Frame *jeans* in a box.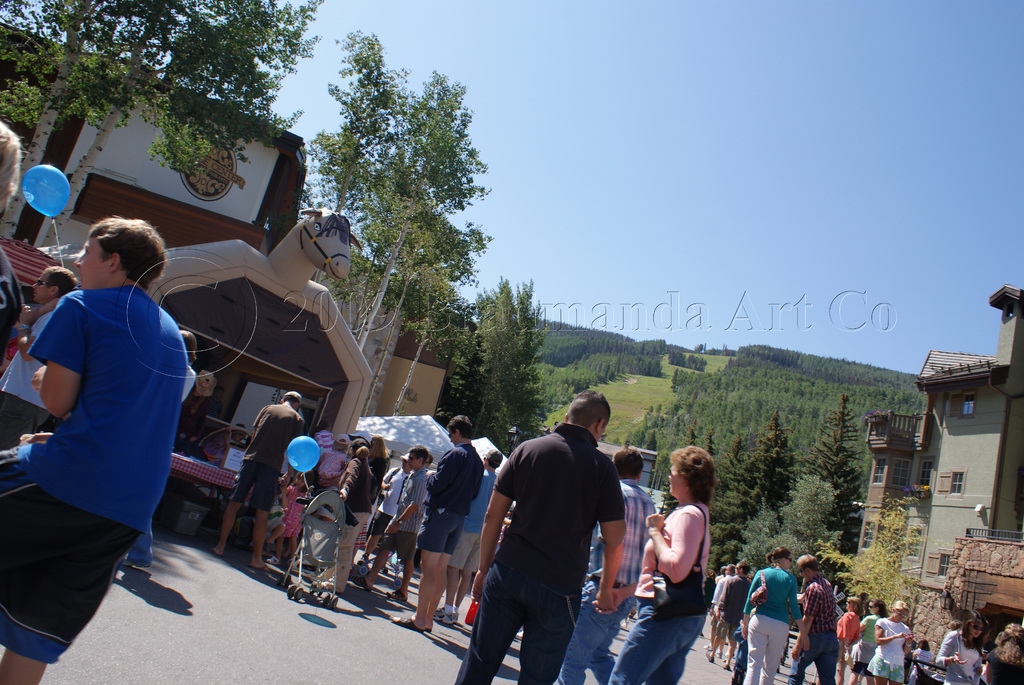
[551, 577, 632, 684].
